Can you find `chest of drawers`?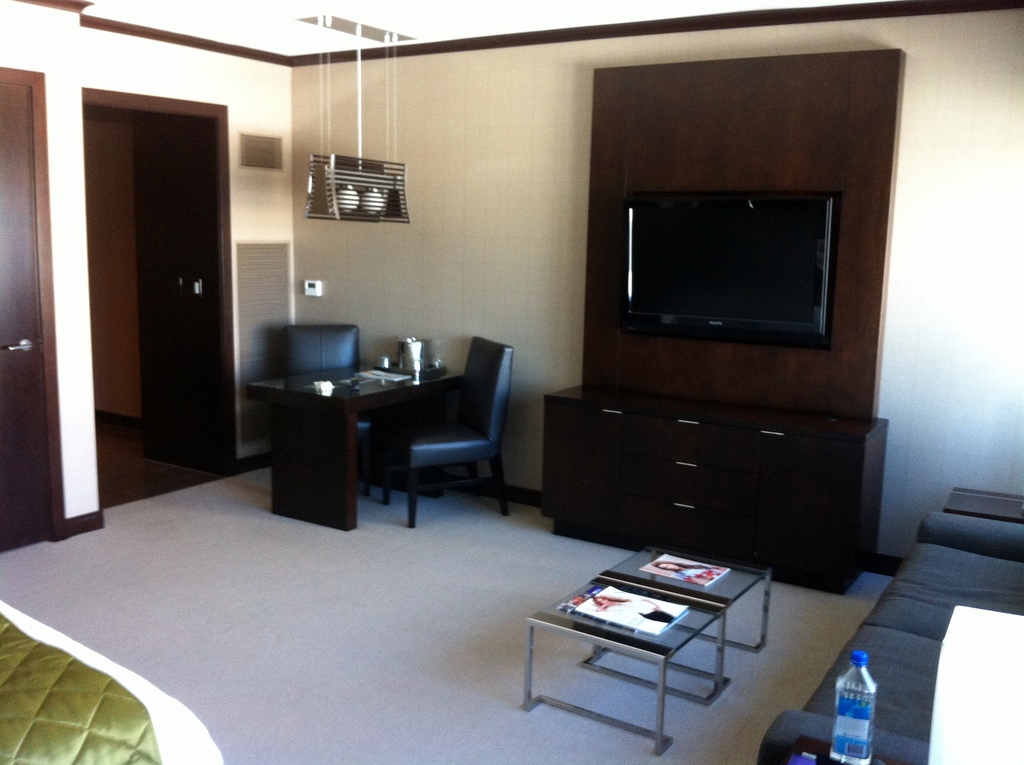
Yes, bounding box: 543:395:888:598.
